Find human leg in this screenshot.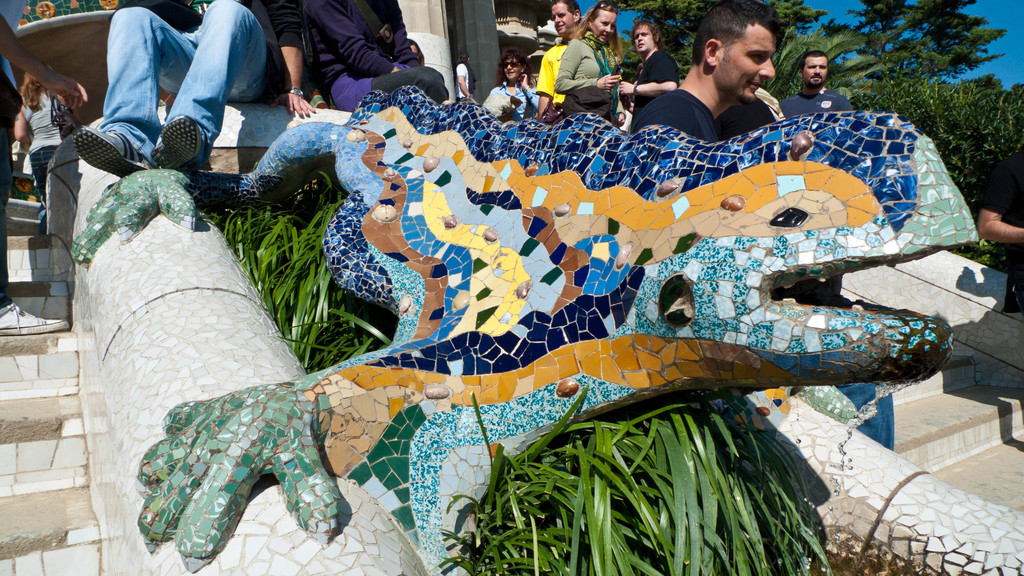
The bounding box for human leg is bbox(70, 7, 198, 179).
